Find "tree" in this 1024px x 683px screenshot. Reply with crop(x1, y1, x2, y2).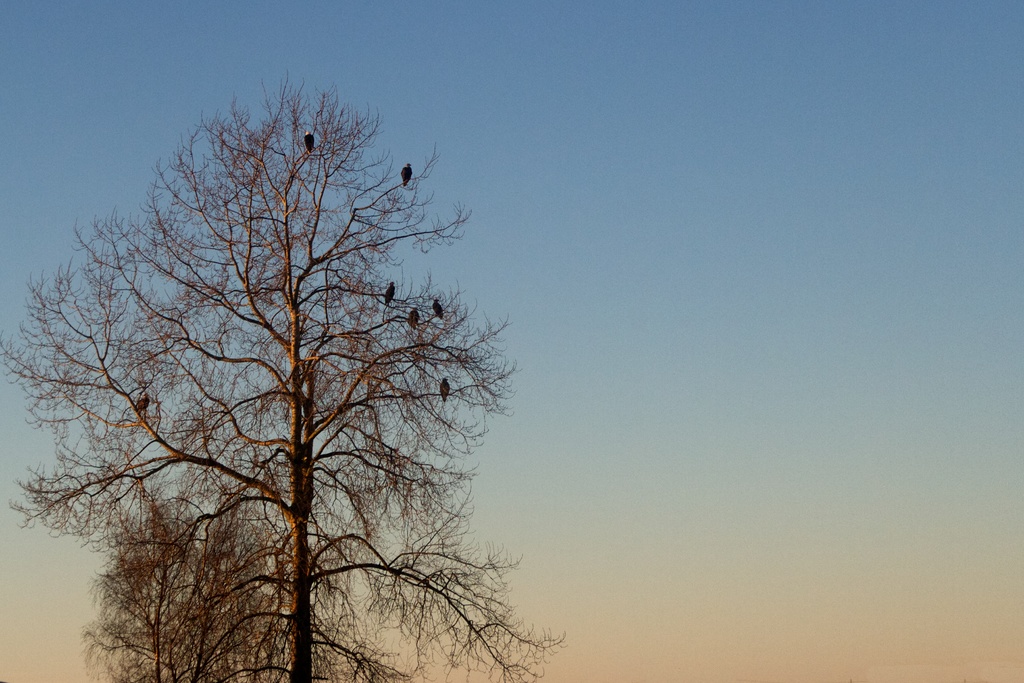
crop(0, 68, 565, 682).
